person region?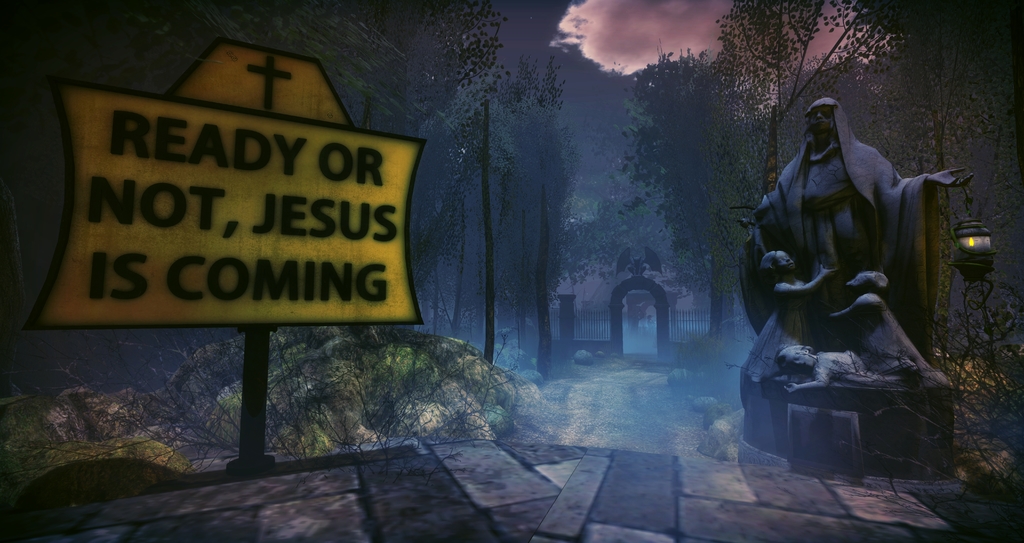
box(762, 248, 838, 344)
